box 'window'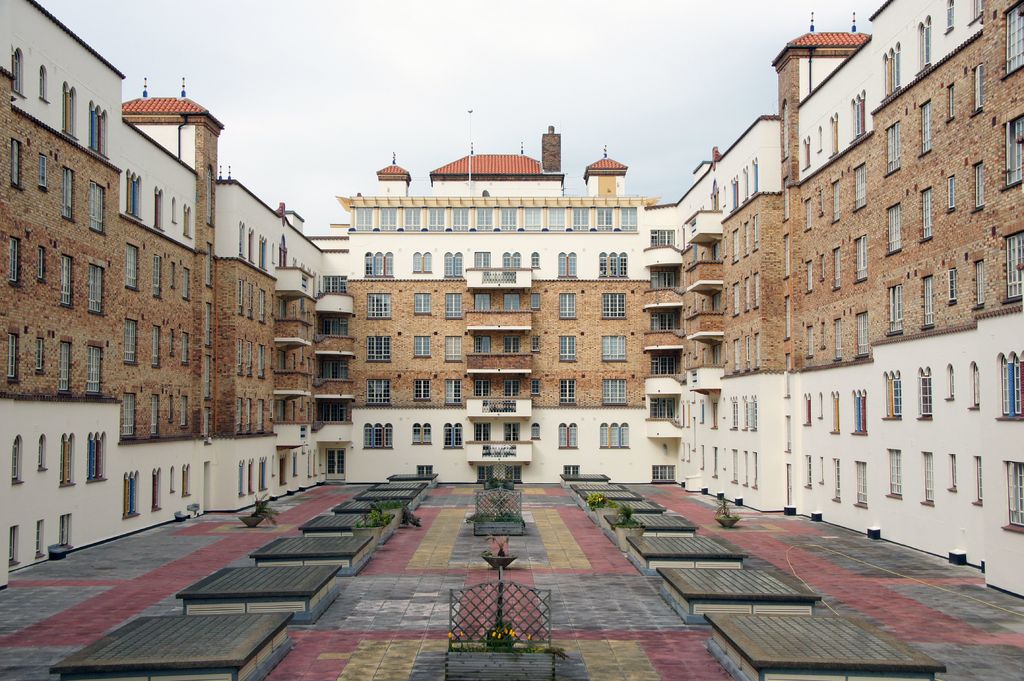
l=474, t=424, r=490, b=444
